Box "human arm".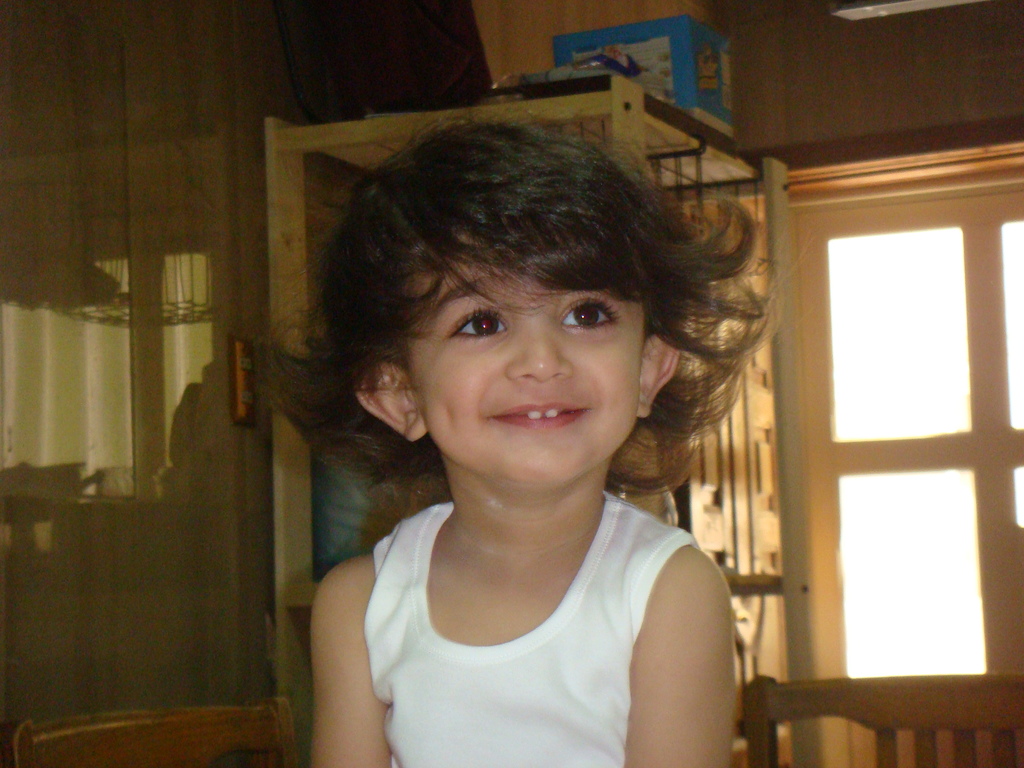
305/553/389/767.
